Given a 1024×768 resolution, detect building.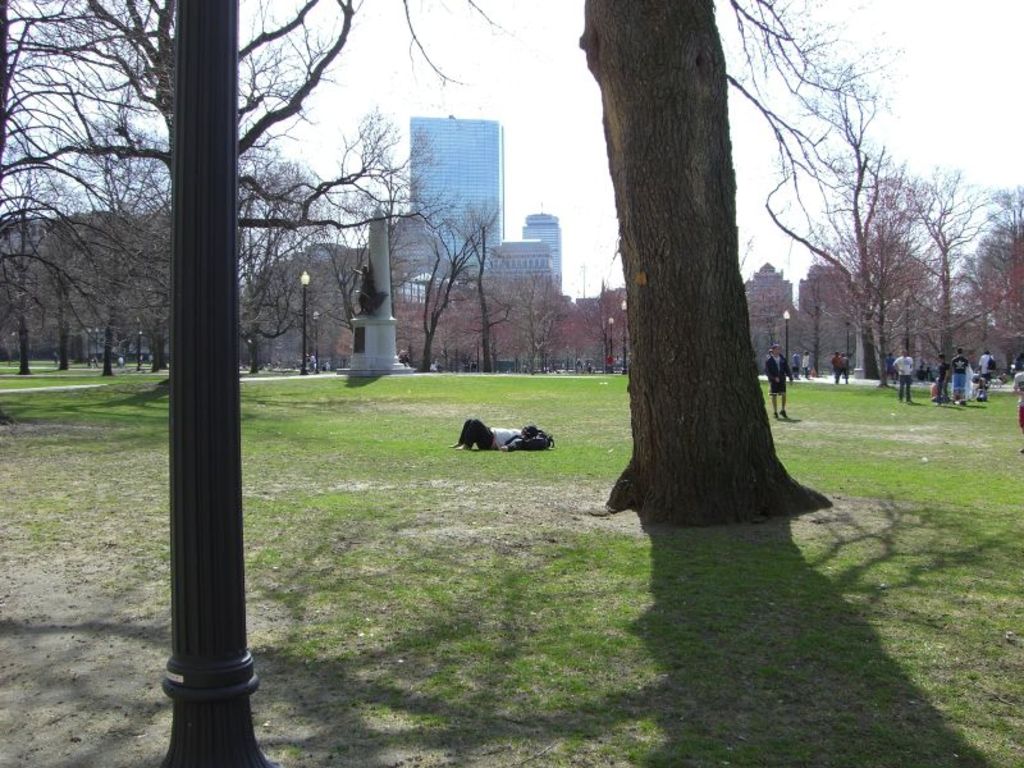
bbox(521, 205, 563, 297).
